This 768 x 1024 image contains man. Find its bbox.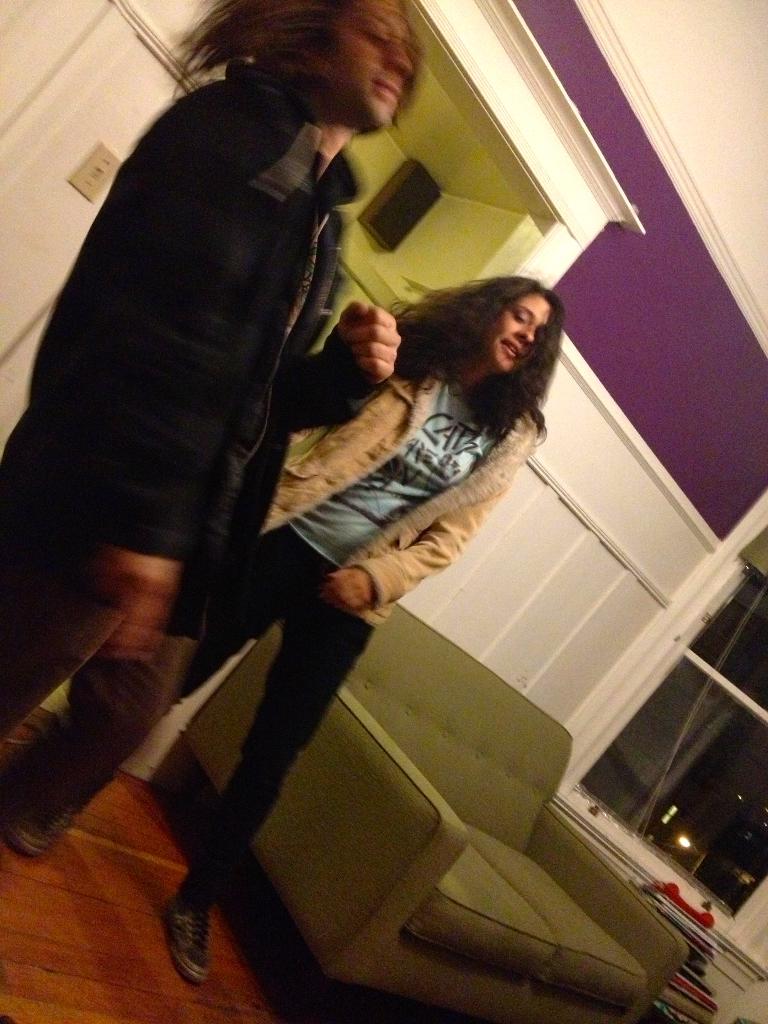
[0, 0, 408, 872].
